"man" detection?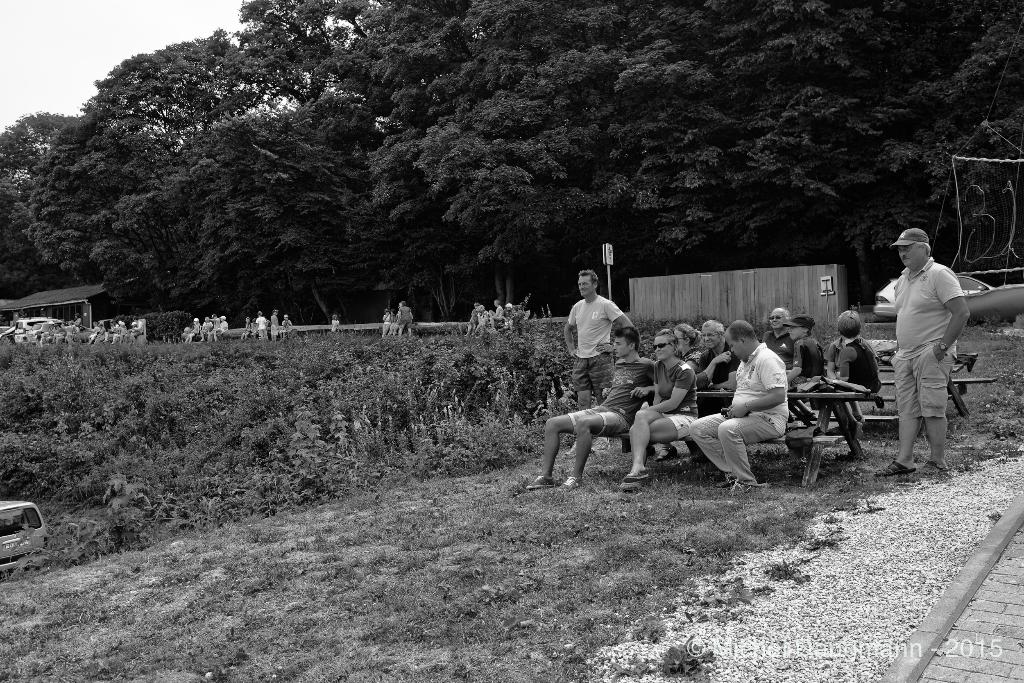
696 319 742 392
